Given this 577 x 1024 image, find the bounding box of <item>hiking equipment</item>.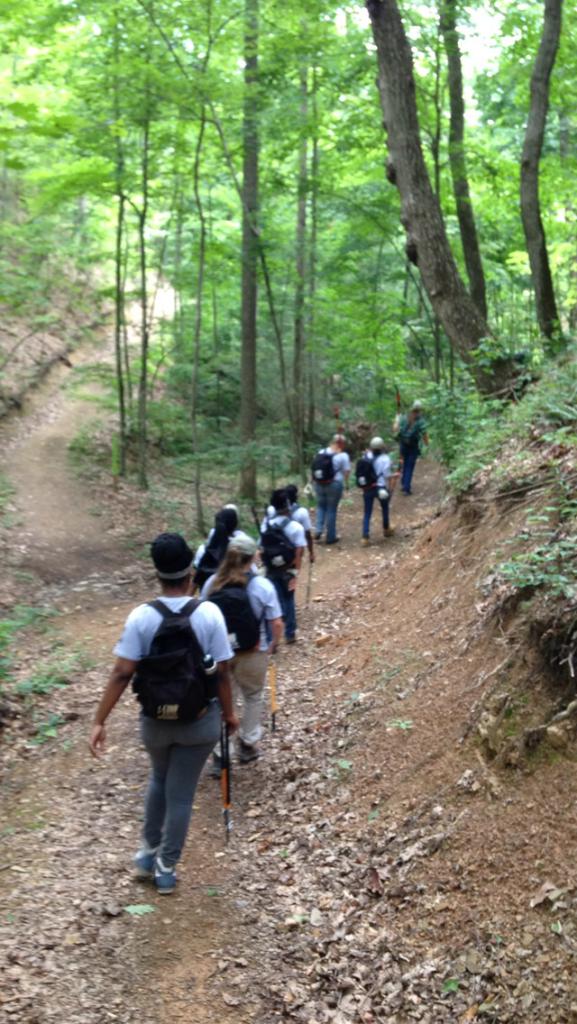
397 431 417 455.
